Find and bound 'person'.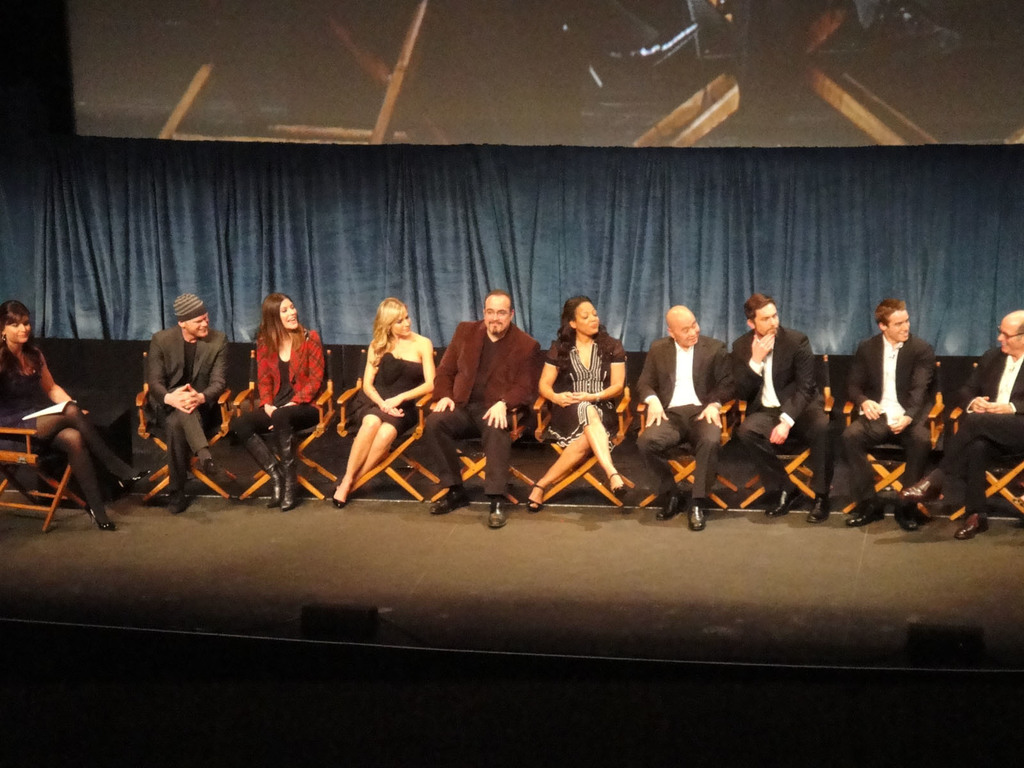
Bound: pyautogui.locateOnScreen(137, 285, 214, 523).
